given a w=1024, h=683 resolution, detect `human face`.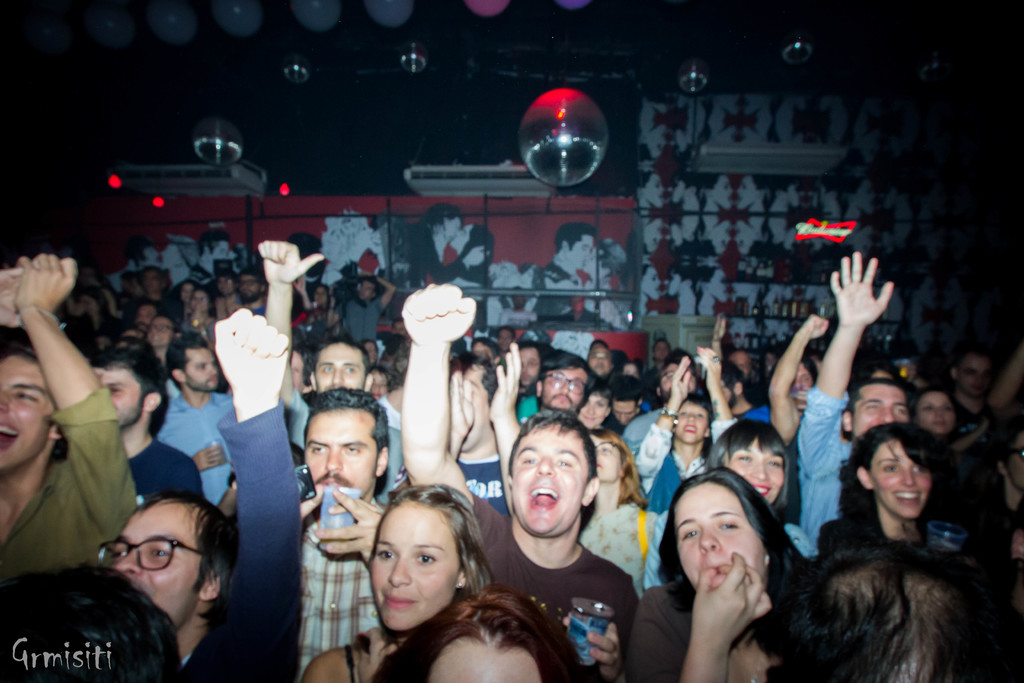
locate(186, 347, 221, 391).
